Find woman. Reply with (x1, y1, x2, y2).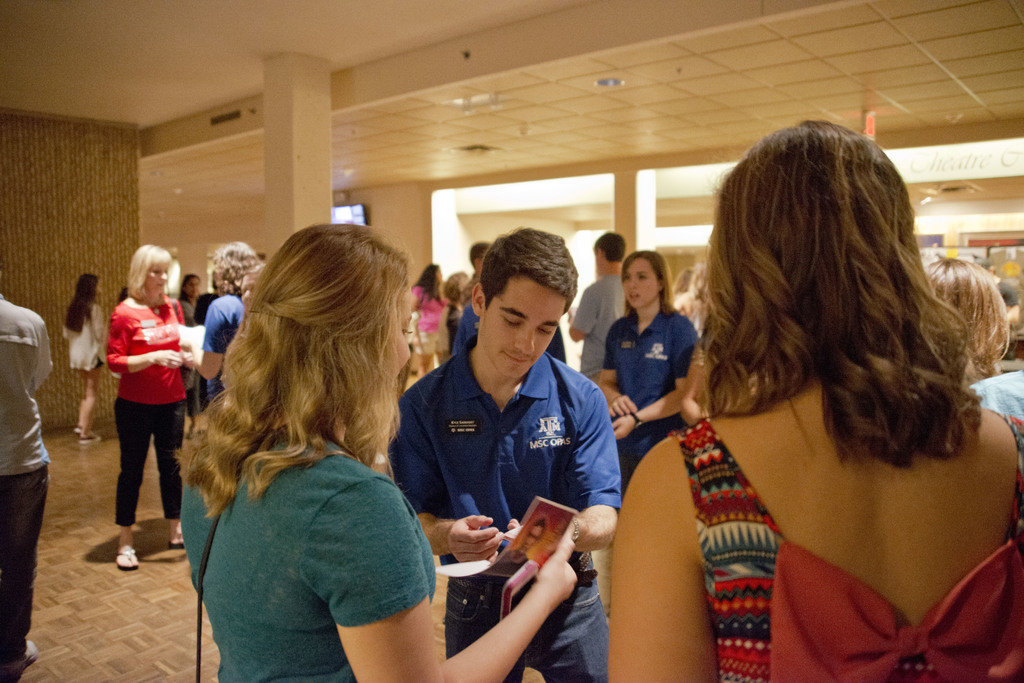
(173, 241, 270, 406).
